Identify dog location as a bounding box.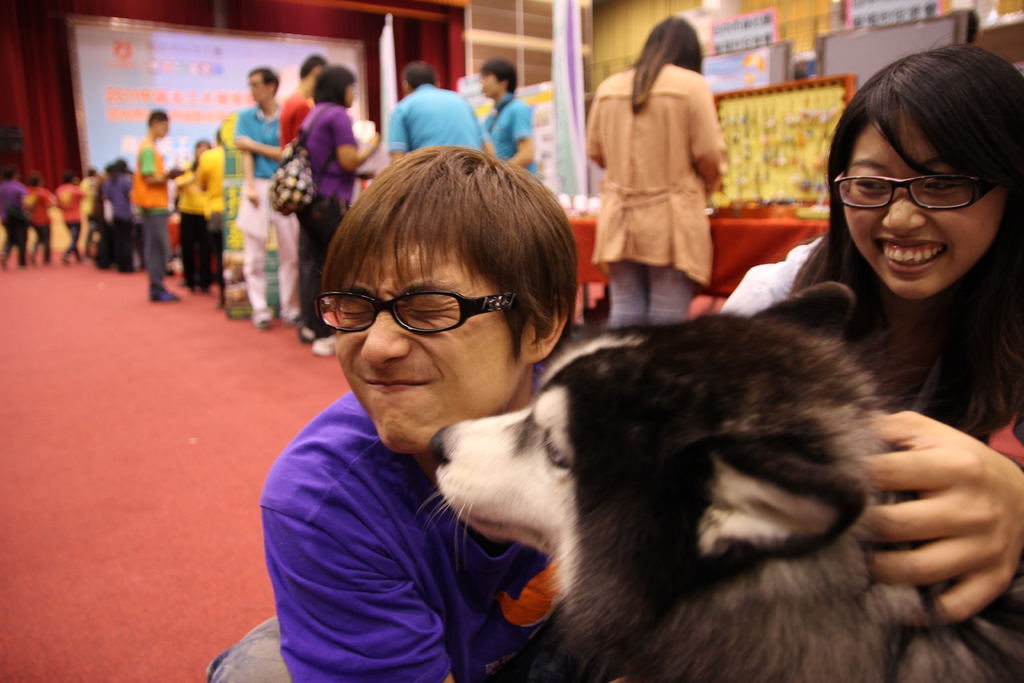
[420, 278, 1023, 682].
